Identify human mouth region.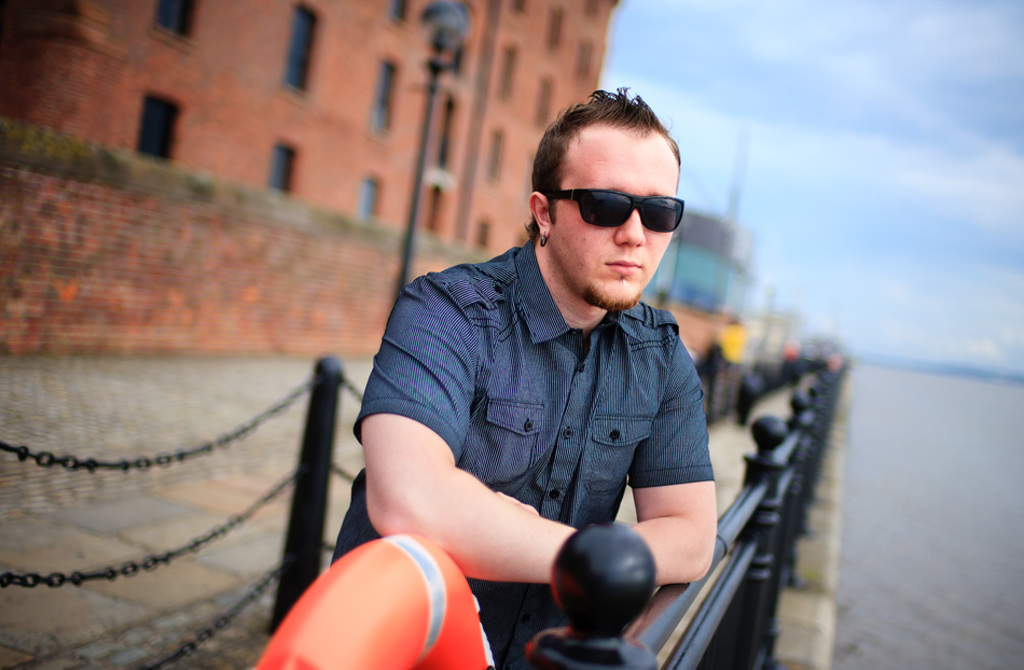
Region: box=[603, 257, 642, 269].
